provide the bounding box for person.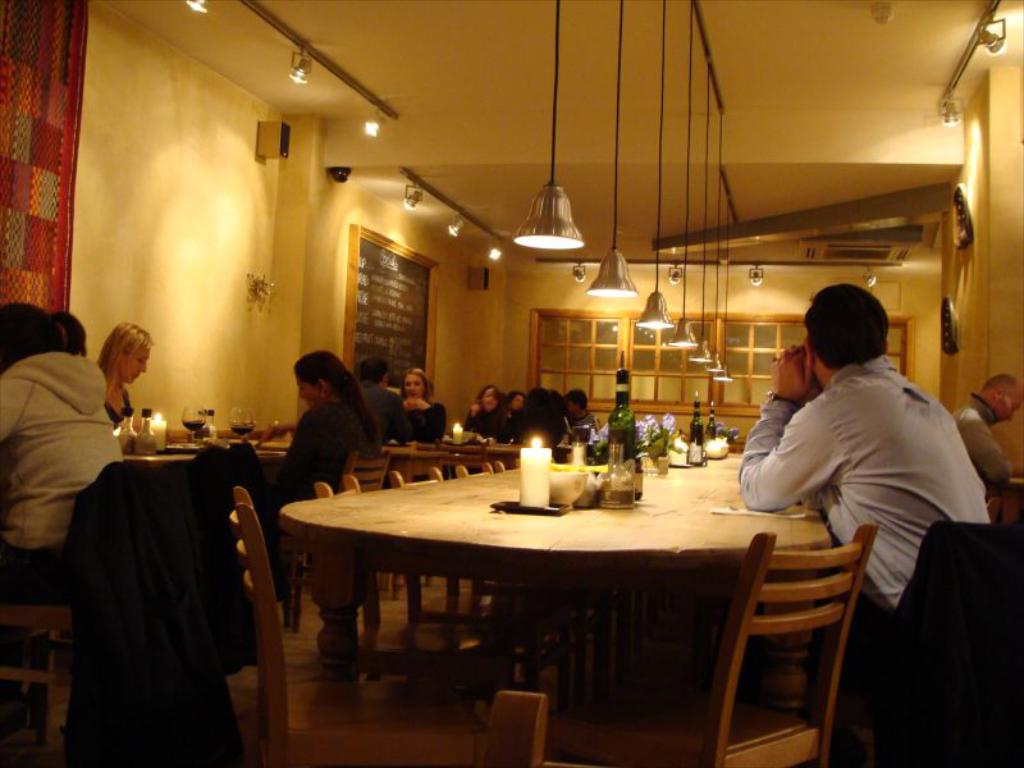
96/320/156/428.
